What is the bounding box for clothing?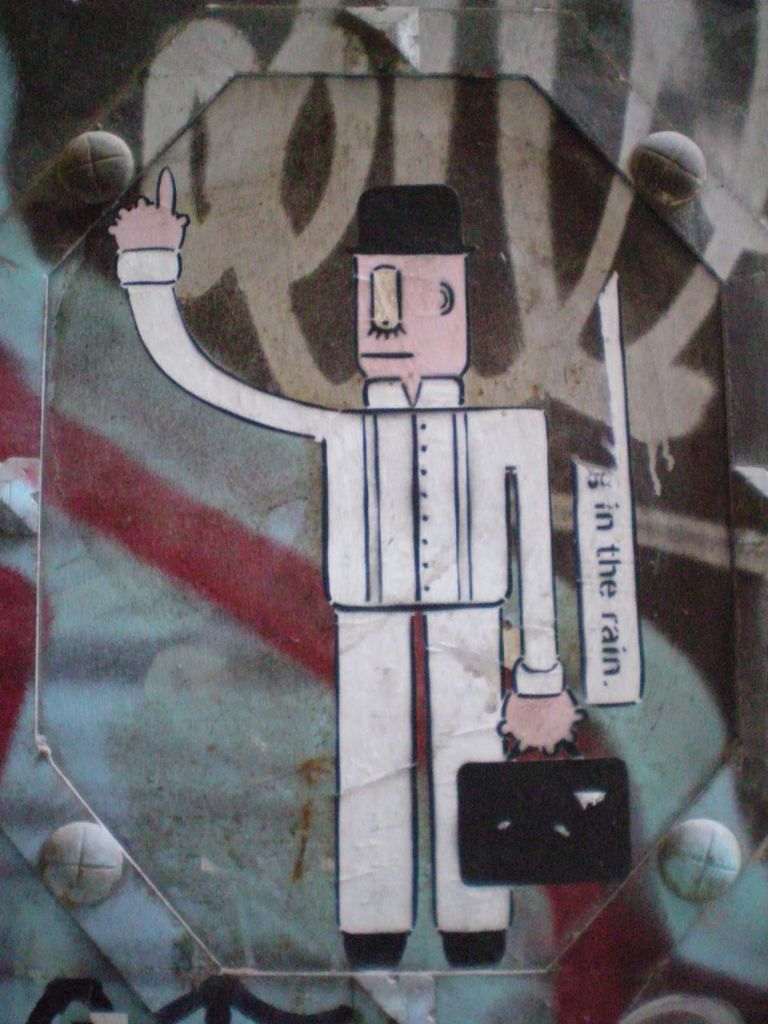
(x1=115, y1=253, x2=562, y2=927).
